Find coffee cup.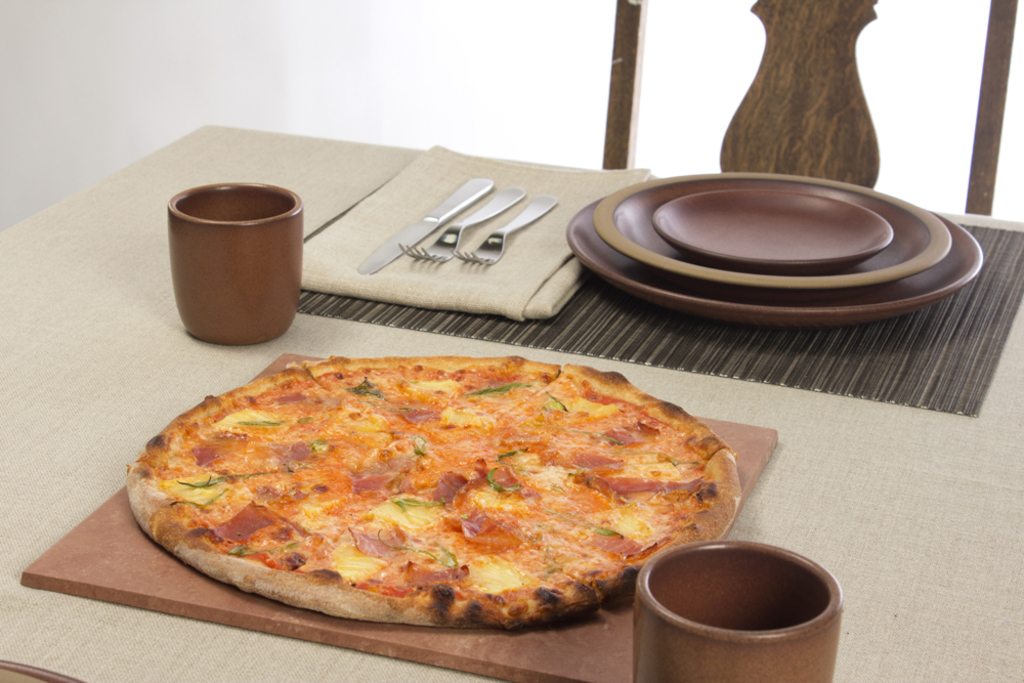
166, 182, 309, 349.
